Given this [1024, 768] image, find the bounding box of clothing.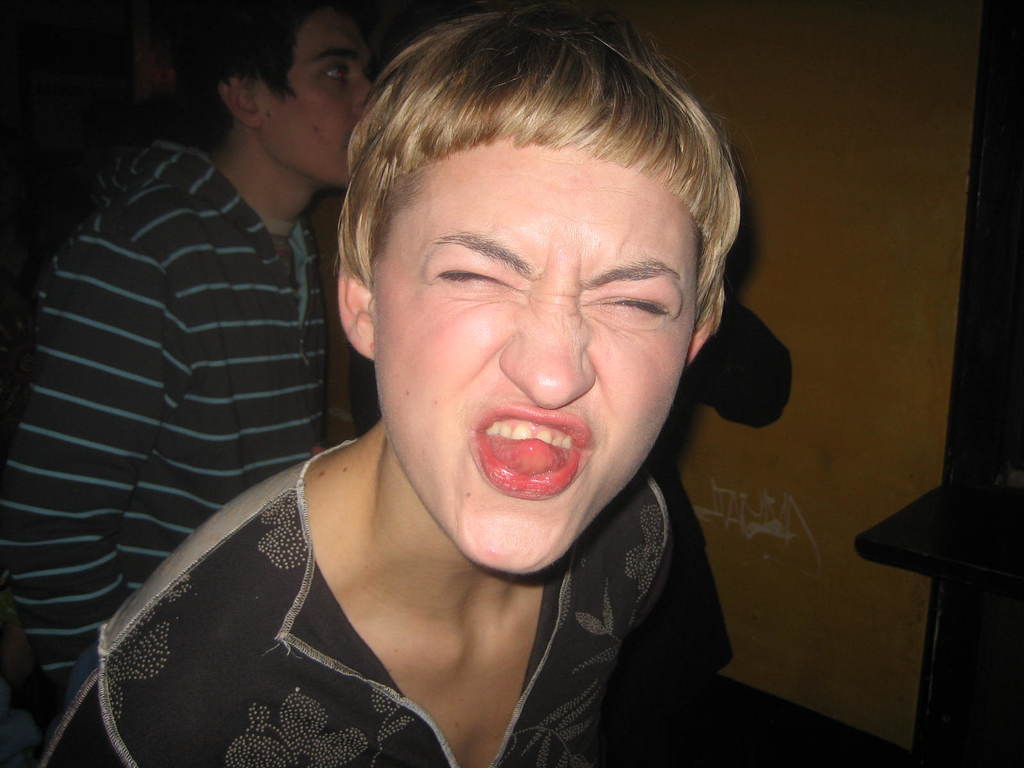
box=[0, 148, 330, 701].
